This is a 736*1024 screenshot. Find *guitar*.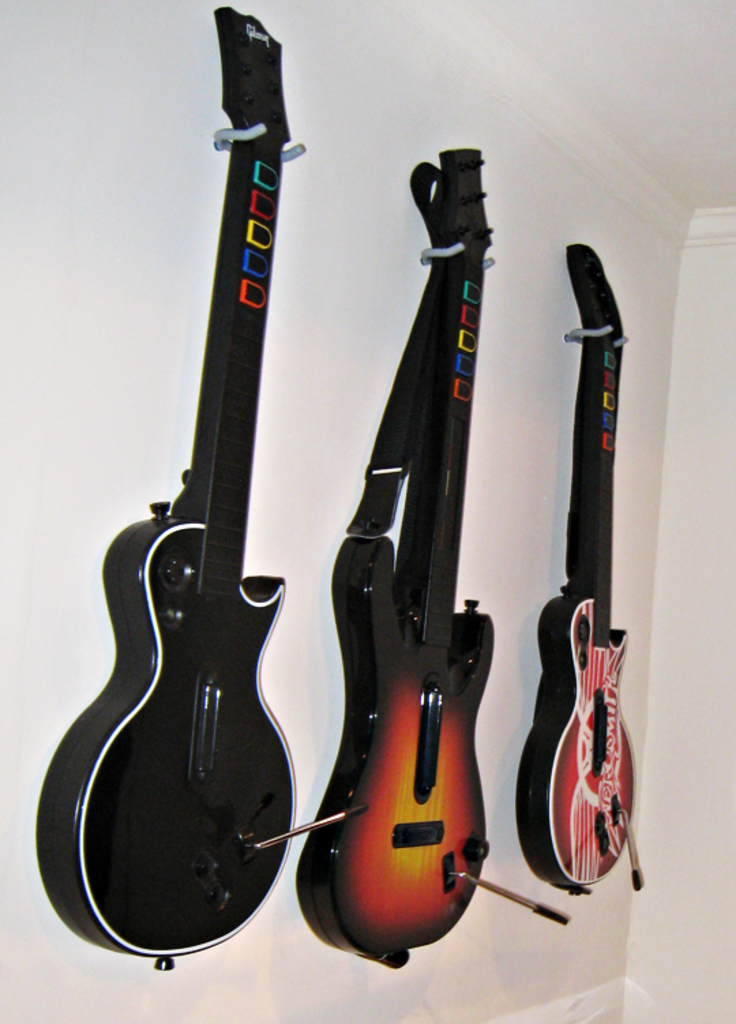
Bounding box: 504,237,646,899.
